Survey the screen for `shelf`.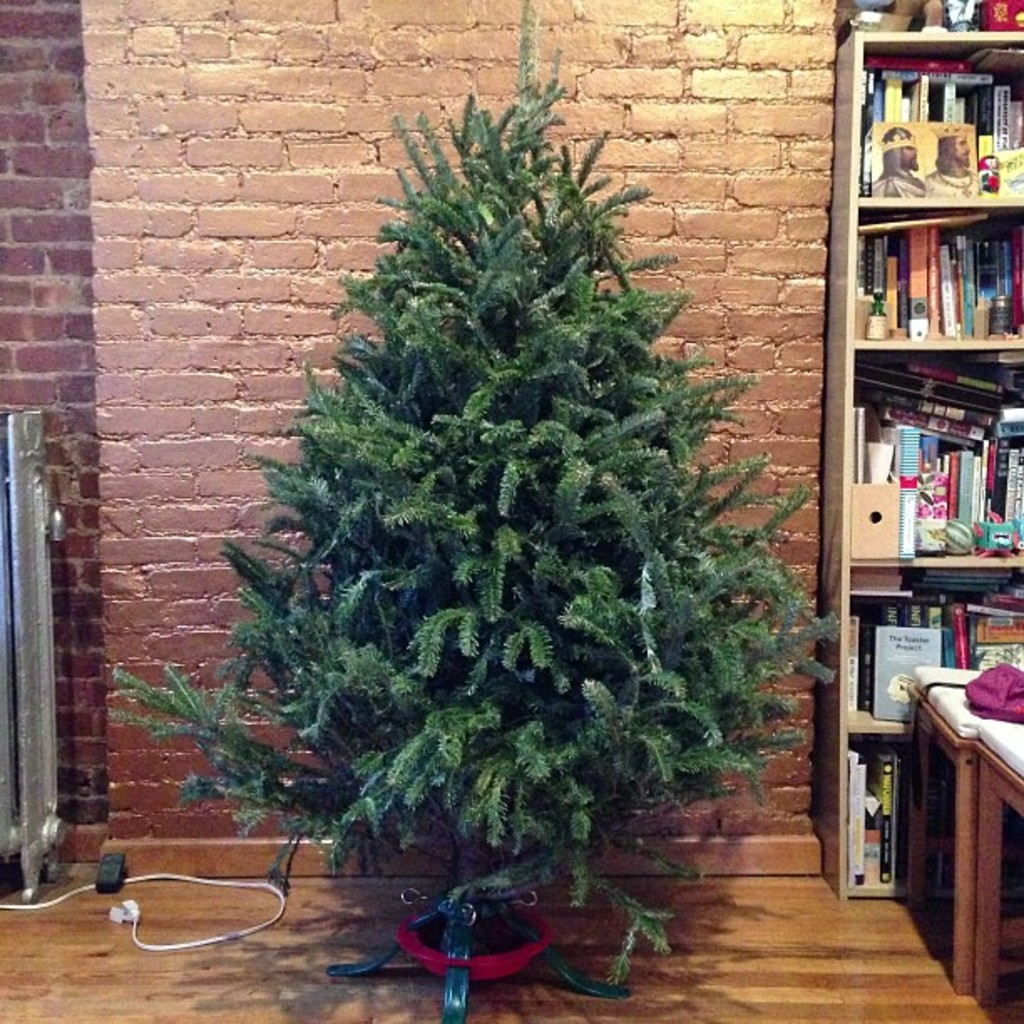
Survey found: <bbox>820, 721, 1022, 887</bbox>.
